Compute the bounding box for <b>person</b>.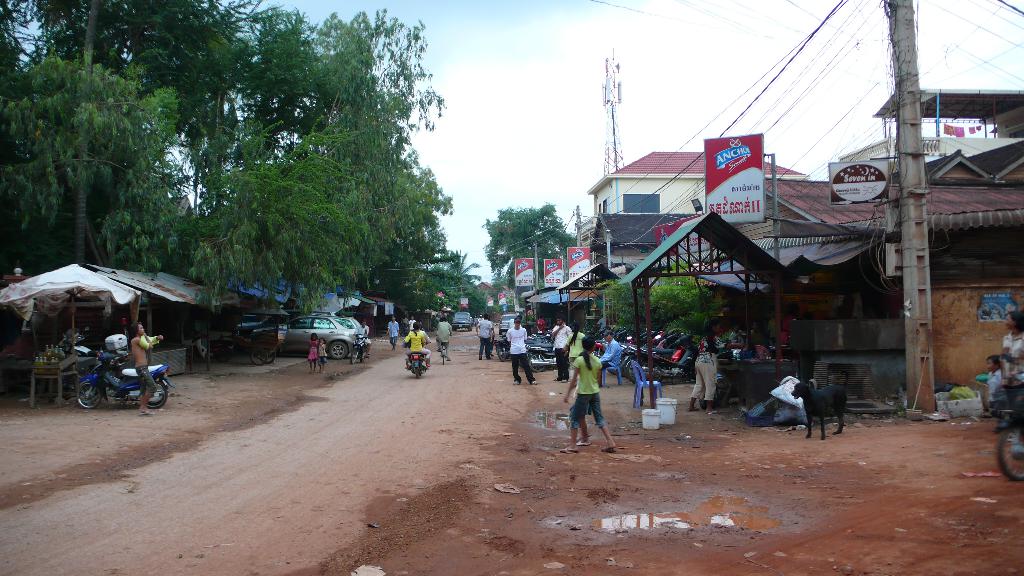
<box>547,316,568,377</box>.
